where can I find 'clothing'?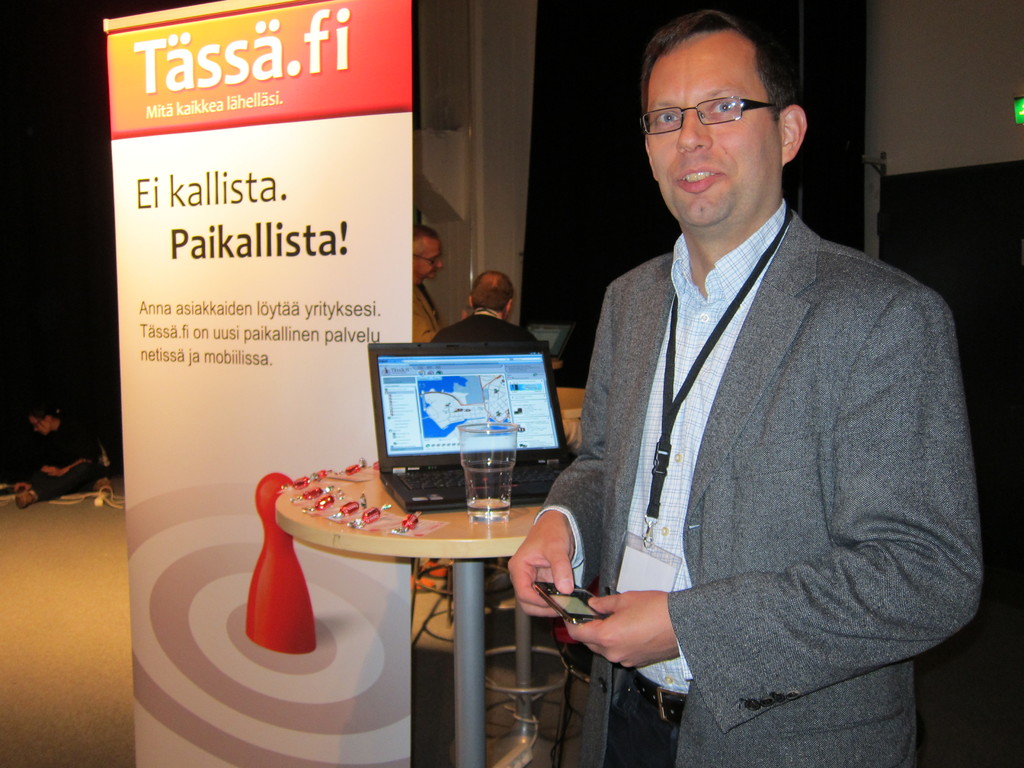
You can find it at box(442, 308, 543, 351).
